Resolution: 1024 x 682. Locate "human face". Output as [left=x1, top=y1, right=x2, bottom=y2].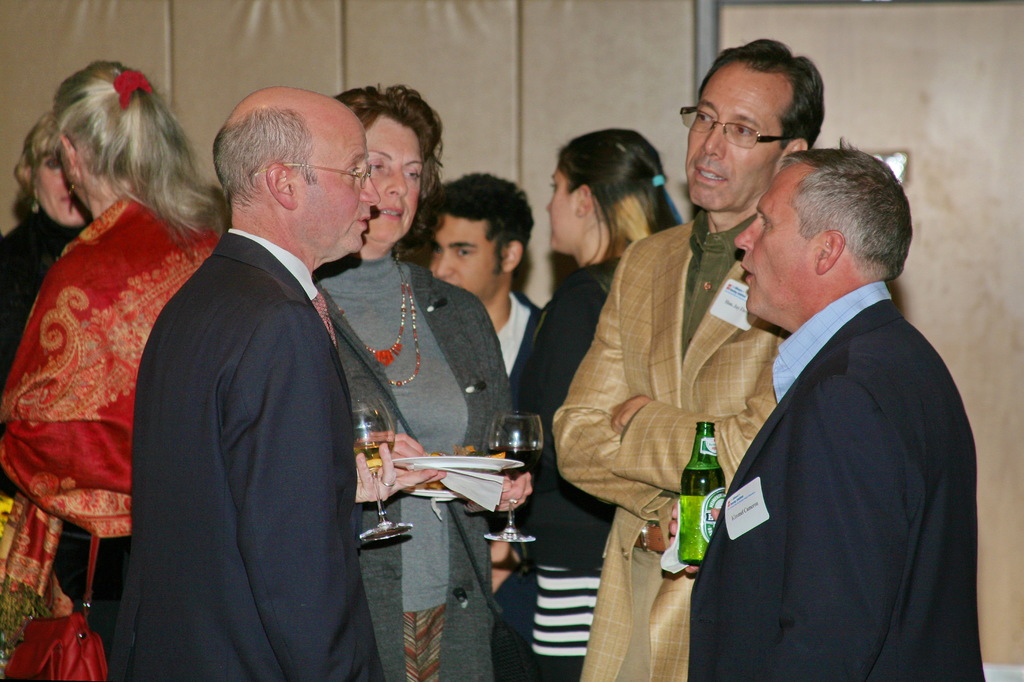
[left=365, top=109, right=424, bottom=245].
